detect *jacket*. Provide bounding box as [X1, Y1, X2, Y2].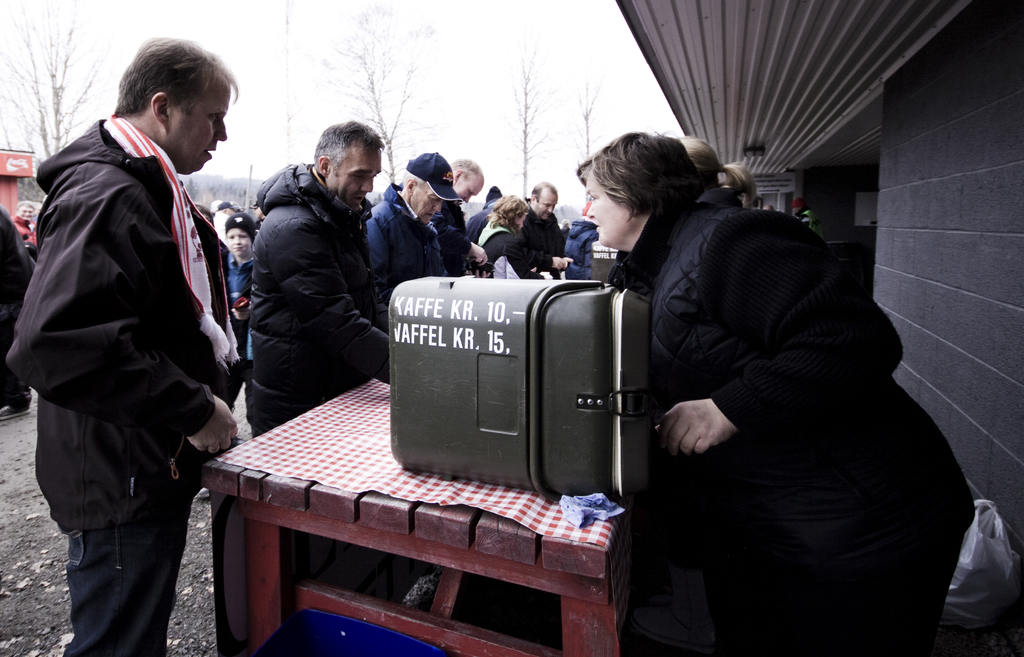
[244, 159, 391, 431].
